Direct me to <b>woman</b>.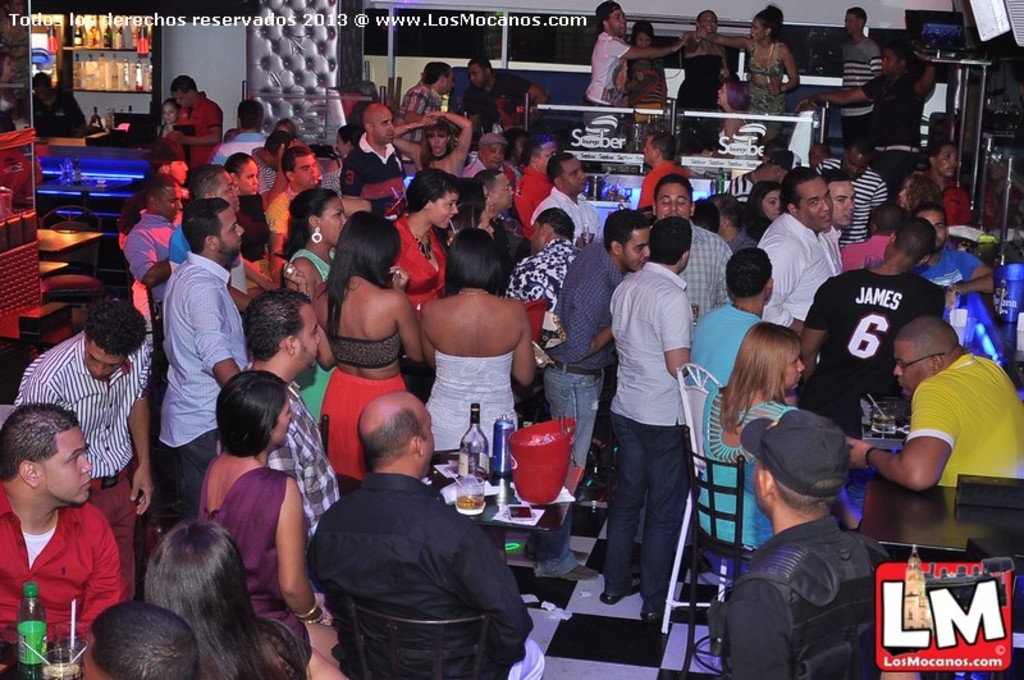
Direction: crop(691, 3, 803, 122).
